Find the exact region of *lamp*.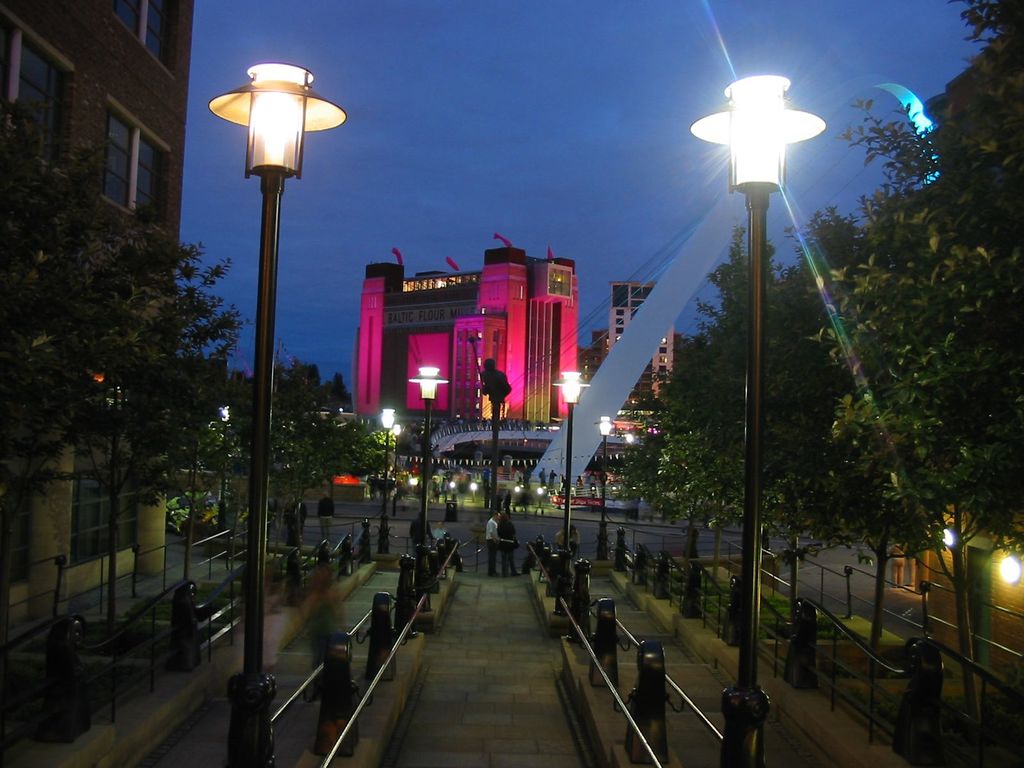
Exact region: 469:481:476:501.
